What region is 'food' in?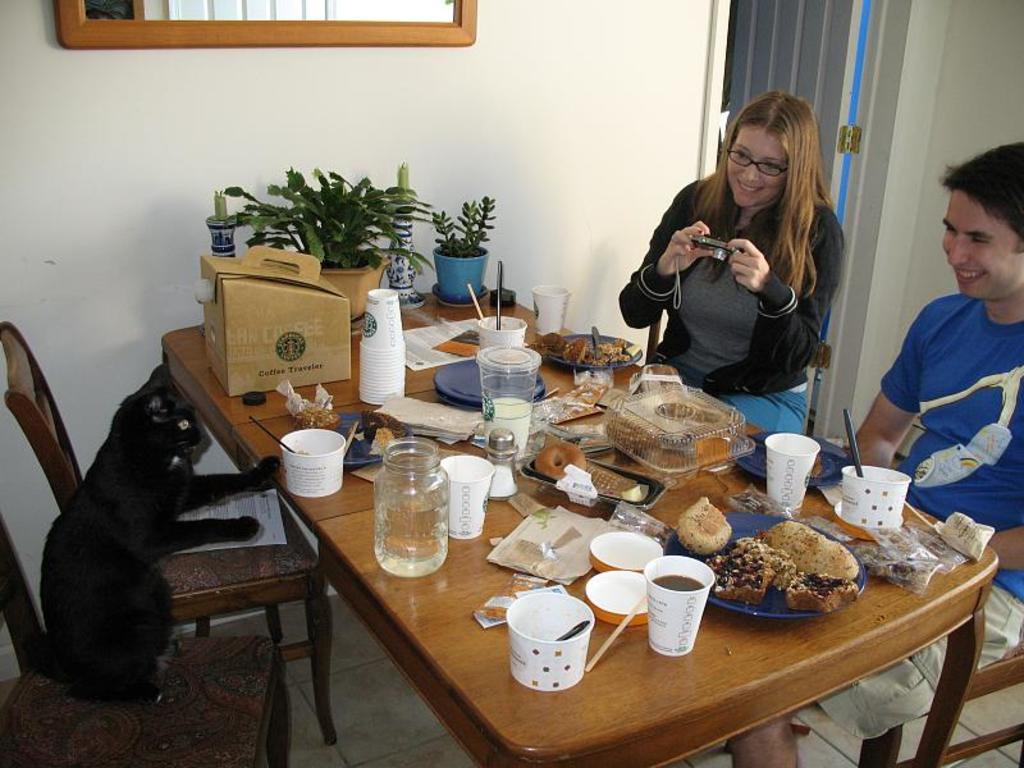
<region>717, 526, 865, 625</region>.
